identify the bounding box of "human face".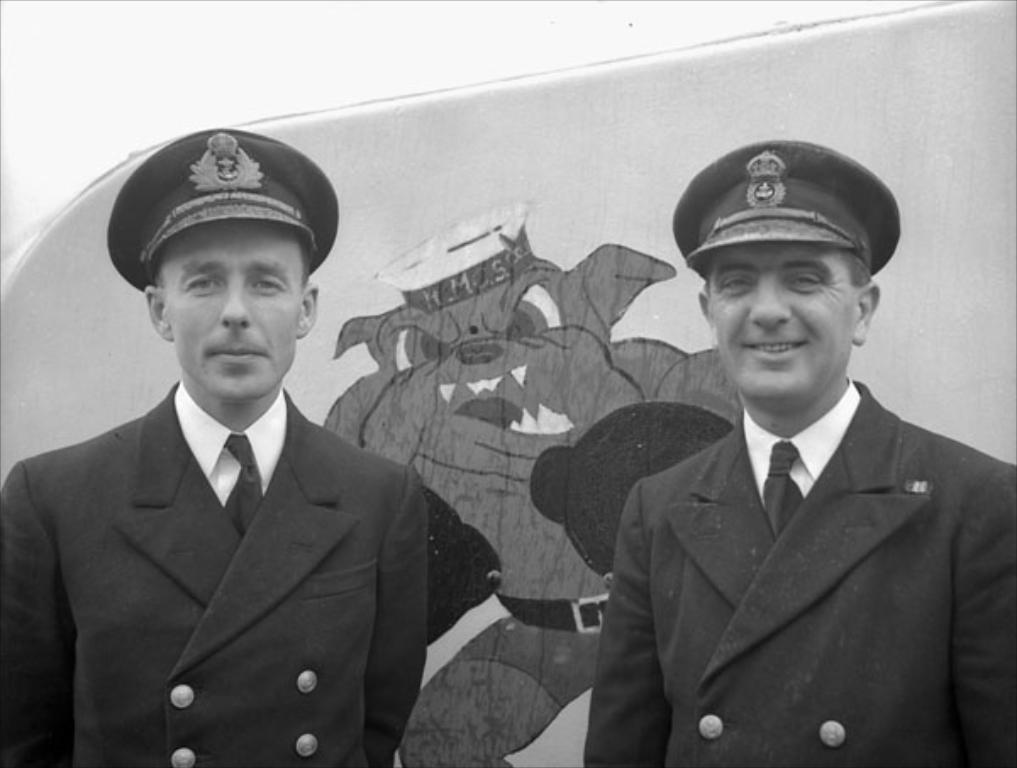
select_region(710, 248, 856, 403).
